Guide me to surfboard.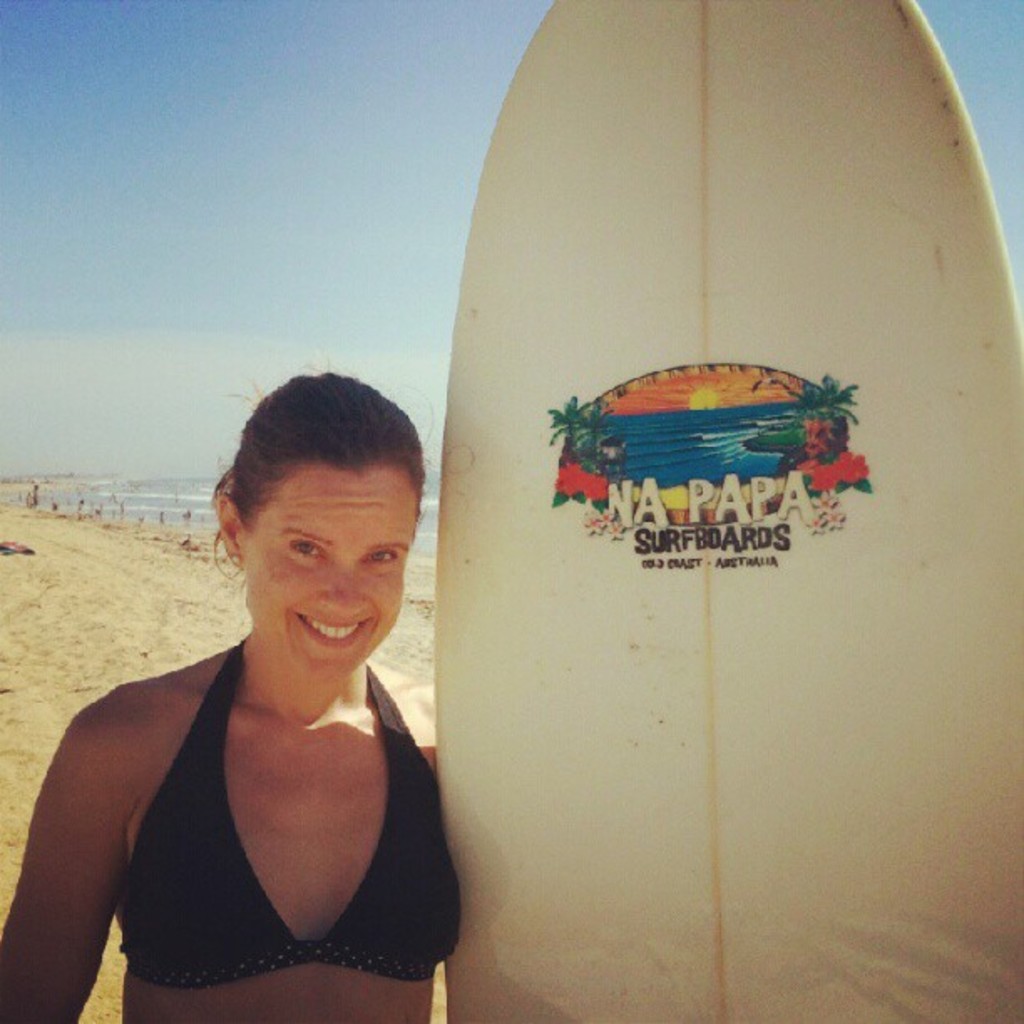
Guidance: (left=443, top=0, right=1022, bottom=1022).
